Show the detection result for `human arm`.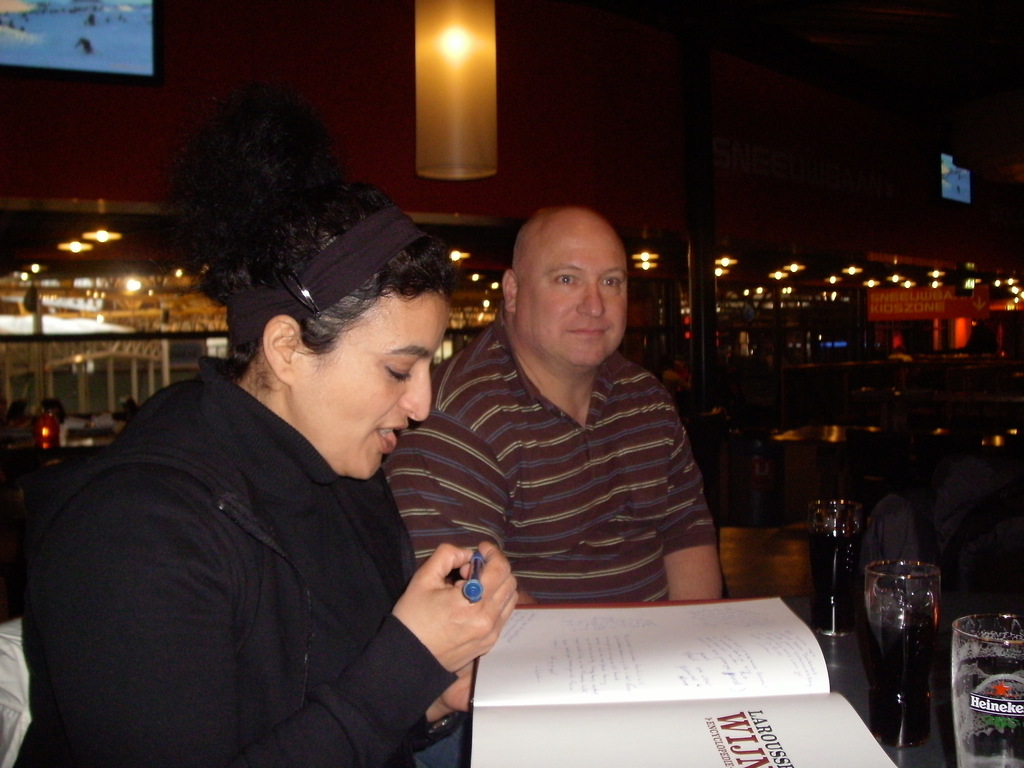
(left=662, top=396, right=725, bottom=600).
